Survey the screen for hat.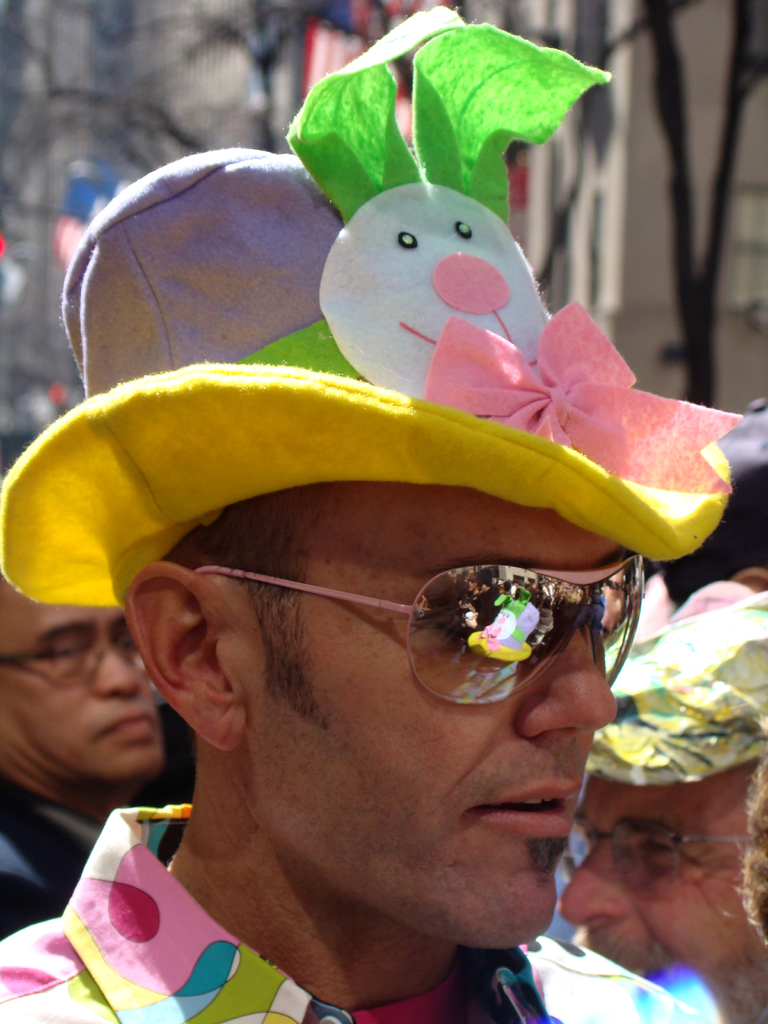
Survey found: 0/6/744/610.
